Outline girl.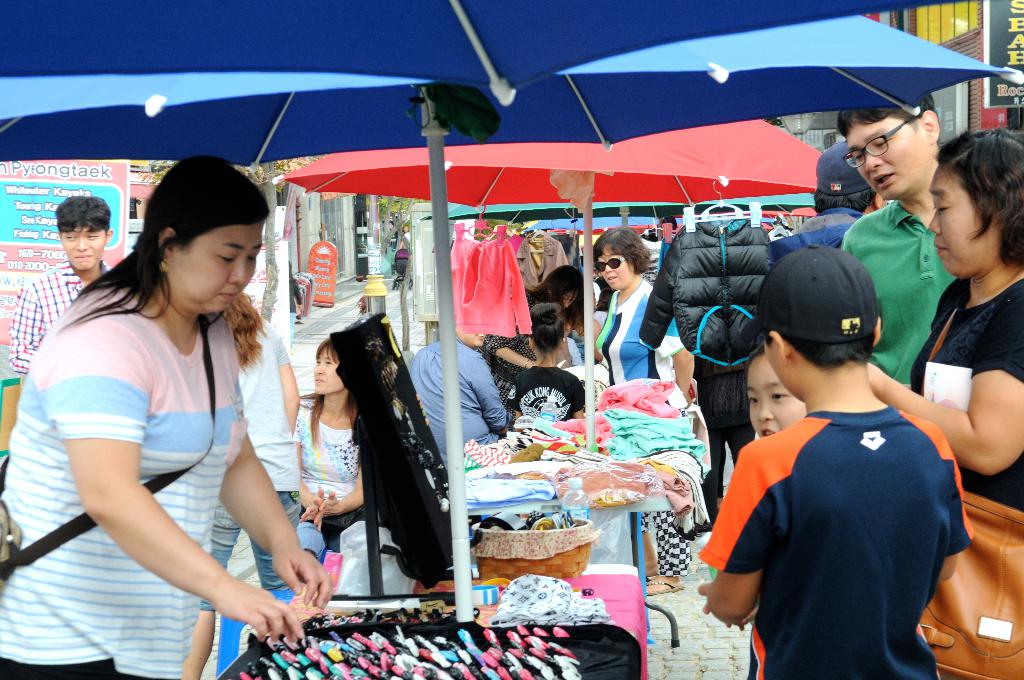
Outline: bbox=(593, 227, 714, 597).
